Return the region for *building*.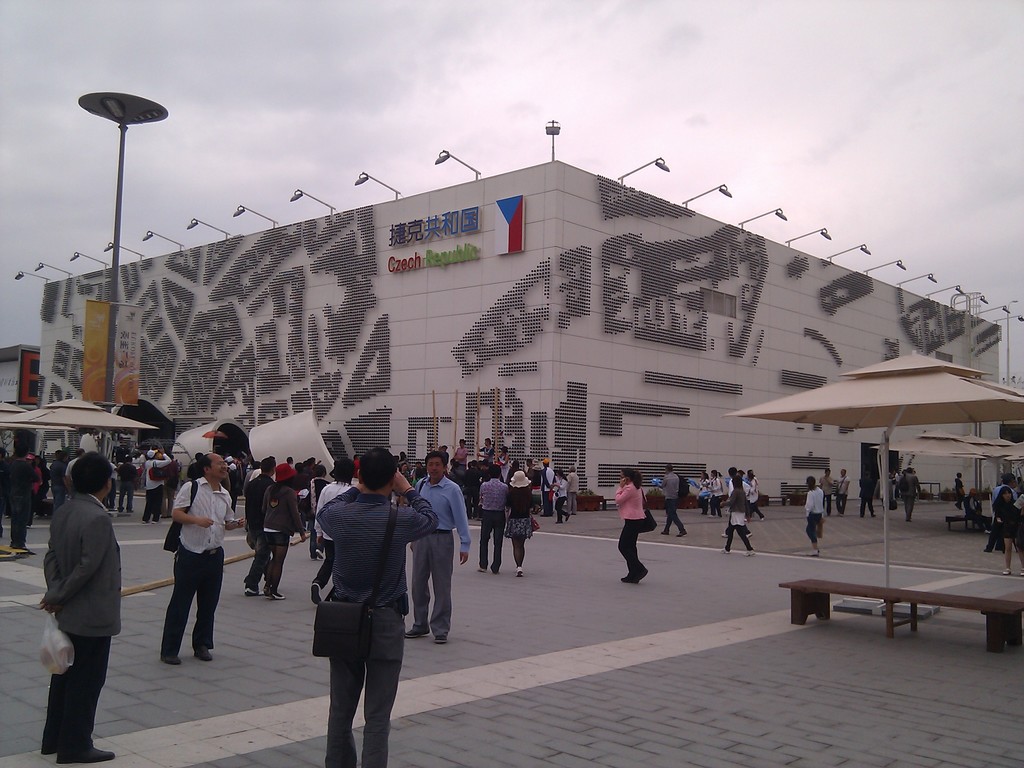
26:160:1001:508.
